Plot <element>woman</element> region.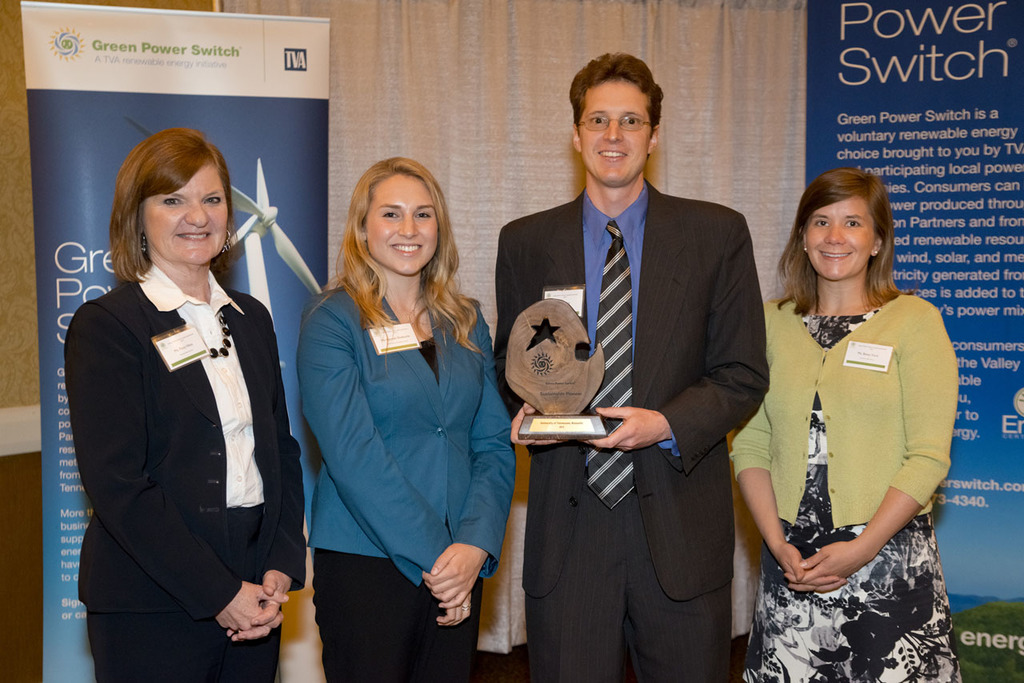
Plotted at 74, 128, 302, 682.
